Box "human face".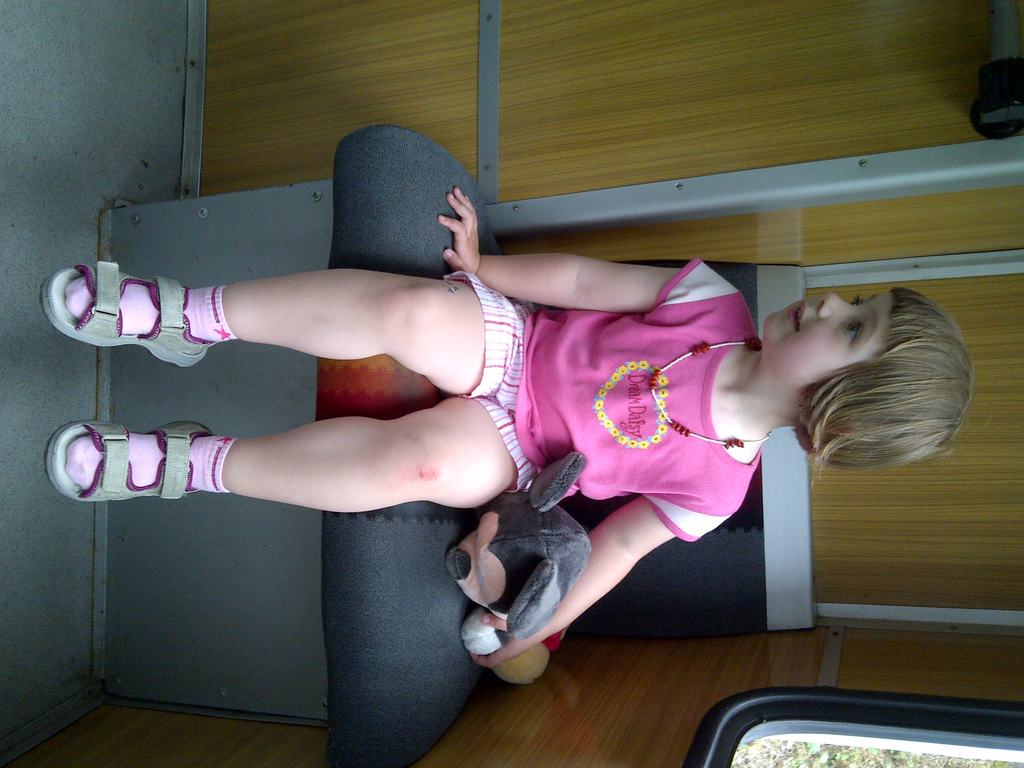
766, 289, 885, 393.
